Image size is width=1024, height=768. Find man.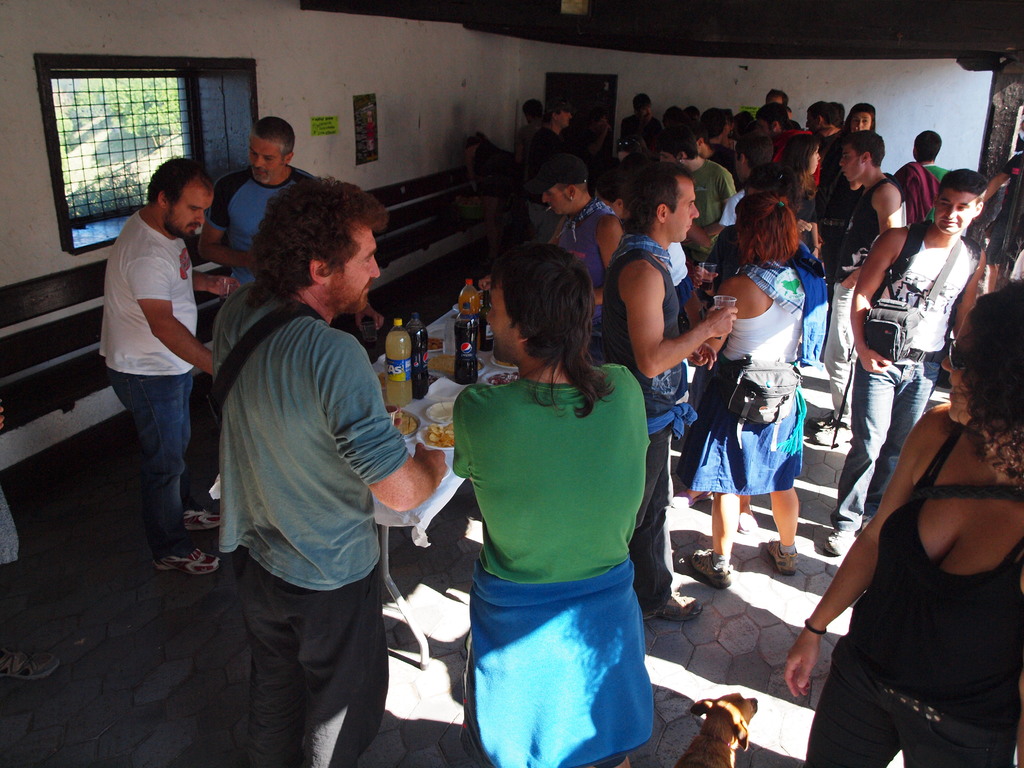
box(534, 161, 623, 344).
